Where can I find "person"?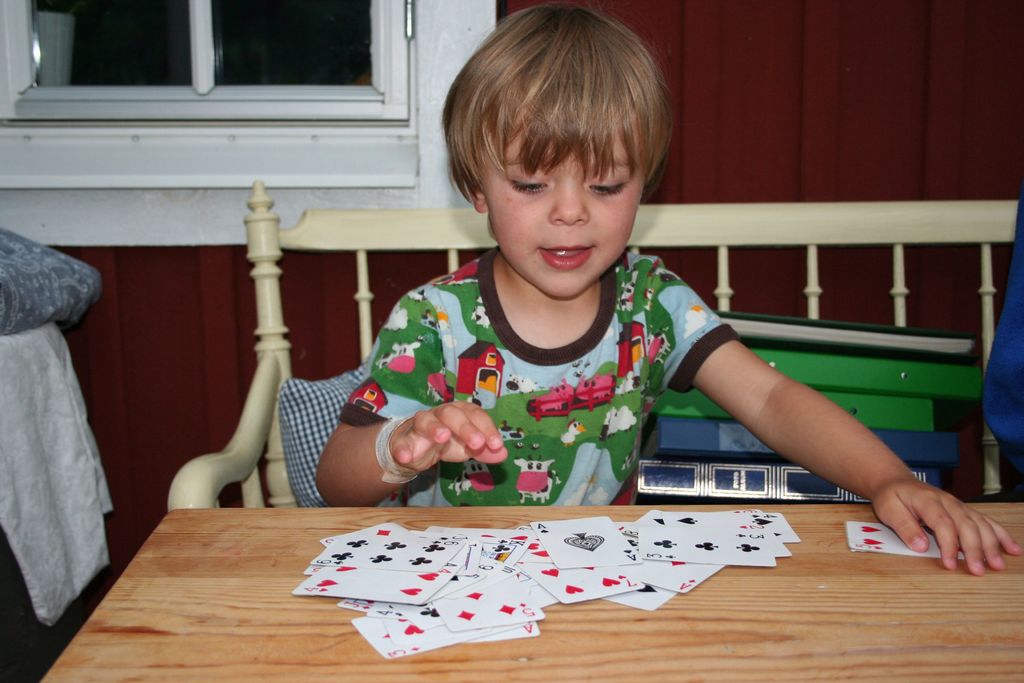
You can find it at crop(979, 274, 1023, 441).
